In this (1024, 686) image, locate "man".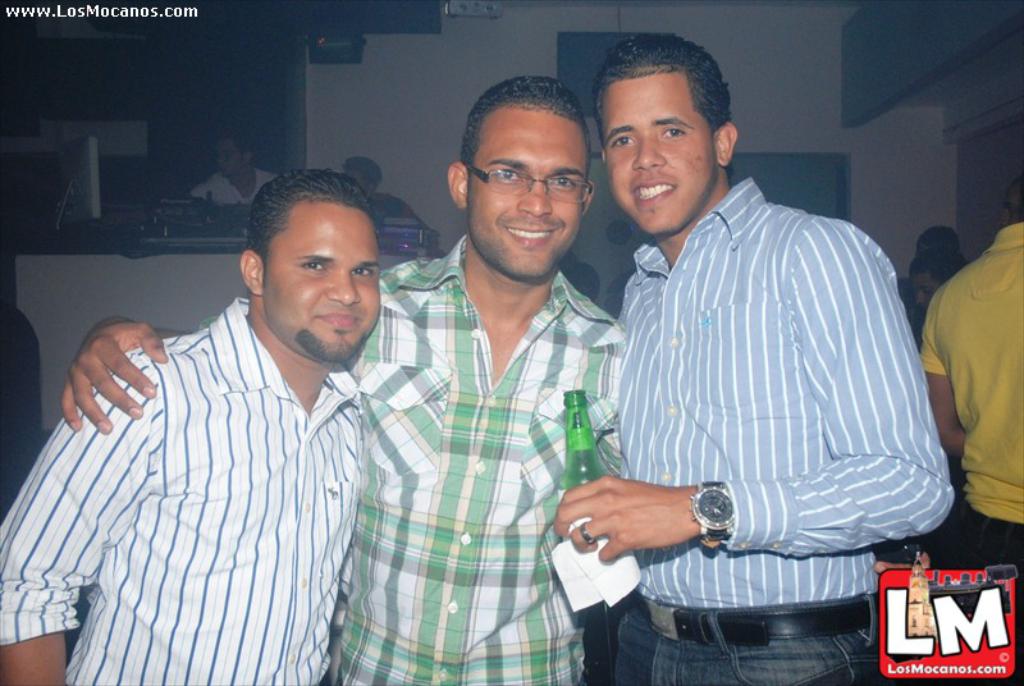
Bounding box: {"x1": 929, "y1": 188, "x2": 1023, "y2": 594}.
